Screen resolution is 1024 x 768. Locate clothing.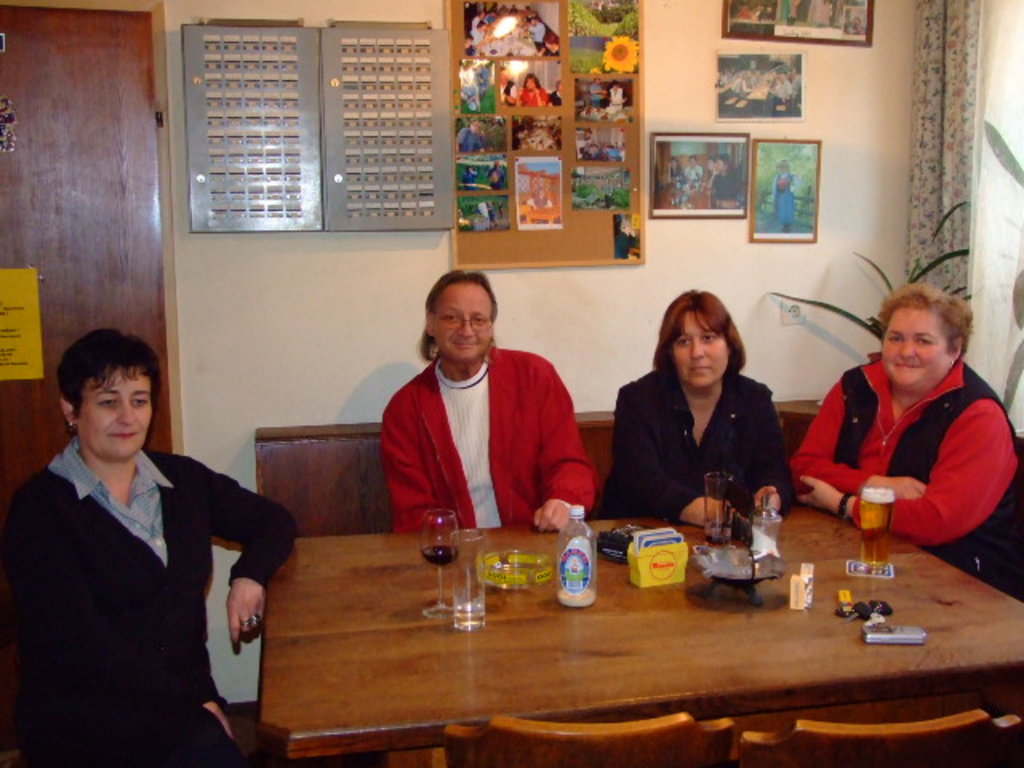
crop(798, 347, 1021, 579).
